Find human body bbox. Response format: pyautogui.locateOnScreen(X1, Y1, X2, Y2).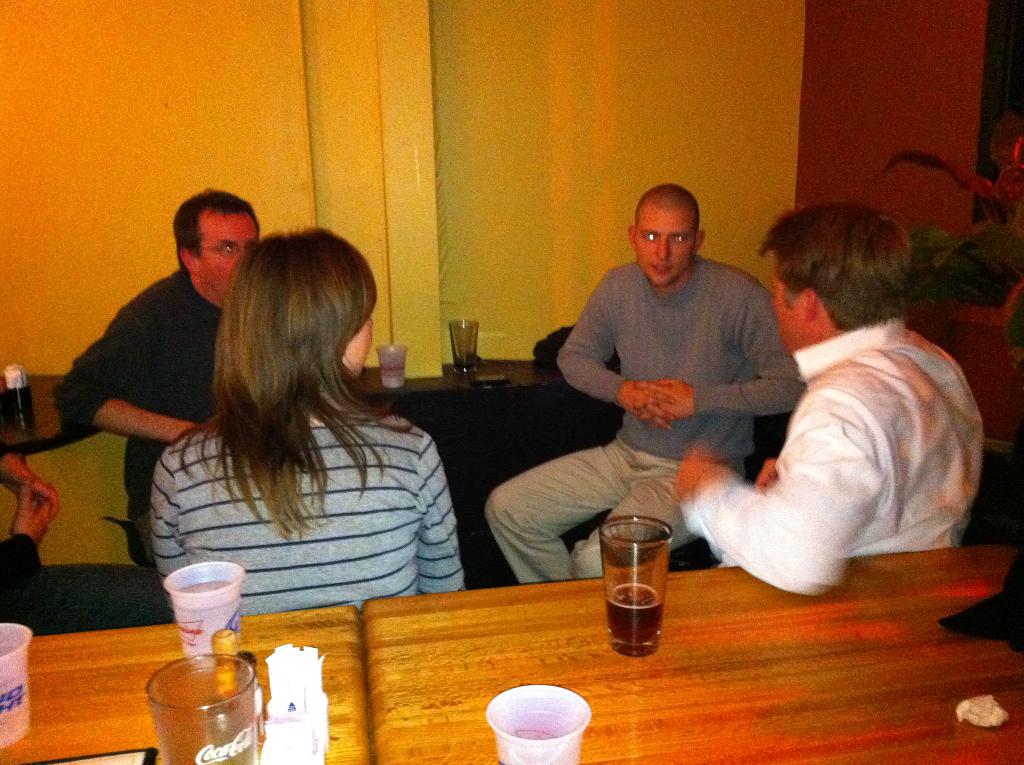
pyautogui.locateOnScreen(481, 184, 803, 583).
